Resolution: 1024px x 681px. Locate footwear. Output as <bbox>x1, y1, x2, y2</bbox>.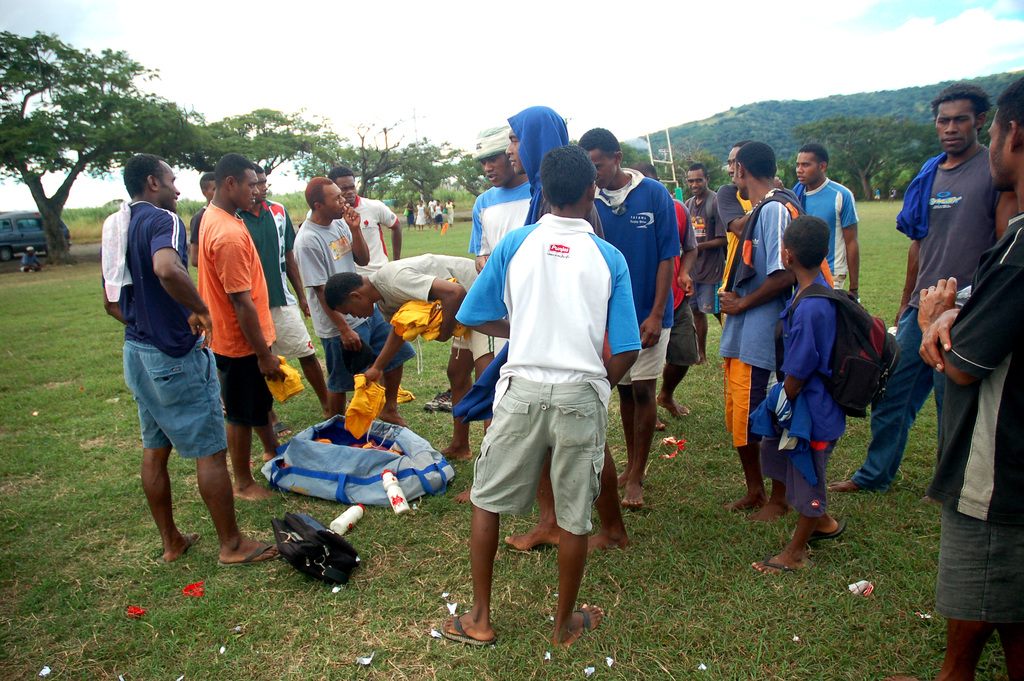
<bbox>740, 548, 807, 573</bbox>.
